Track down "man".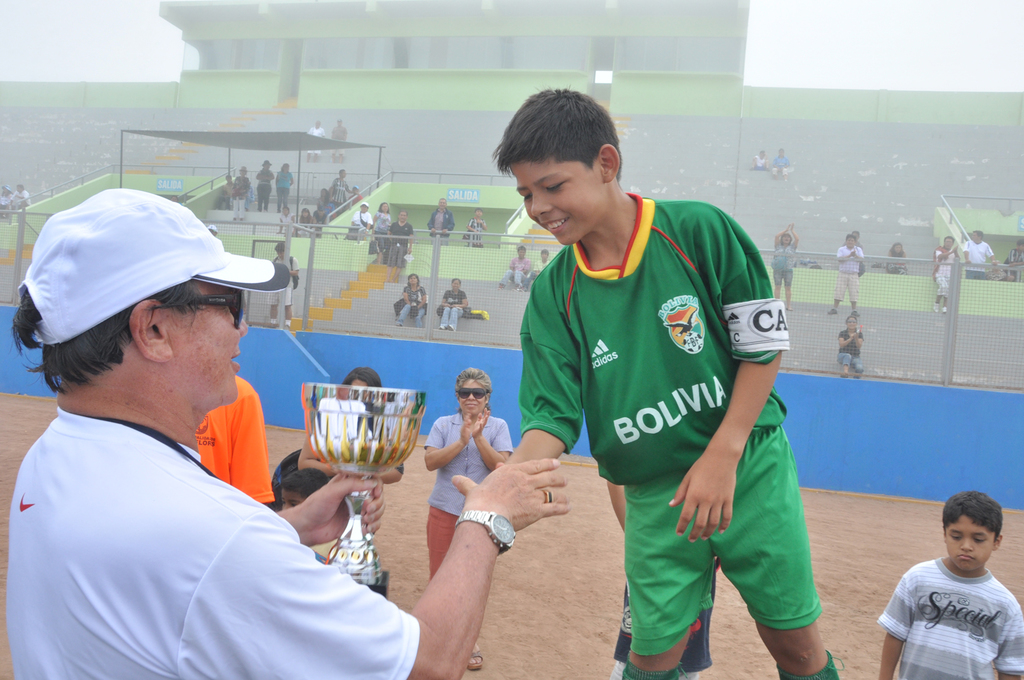
Tracked to <box>825,237,867,320</box>.
